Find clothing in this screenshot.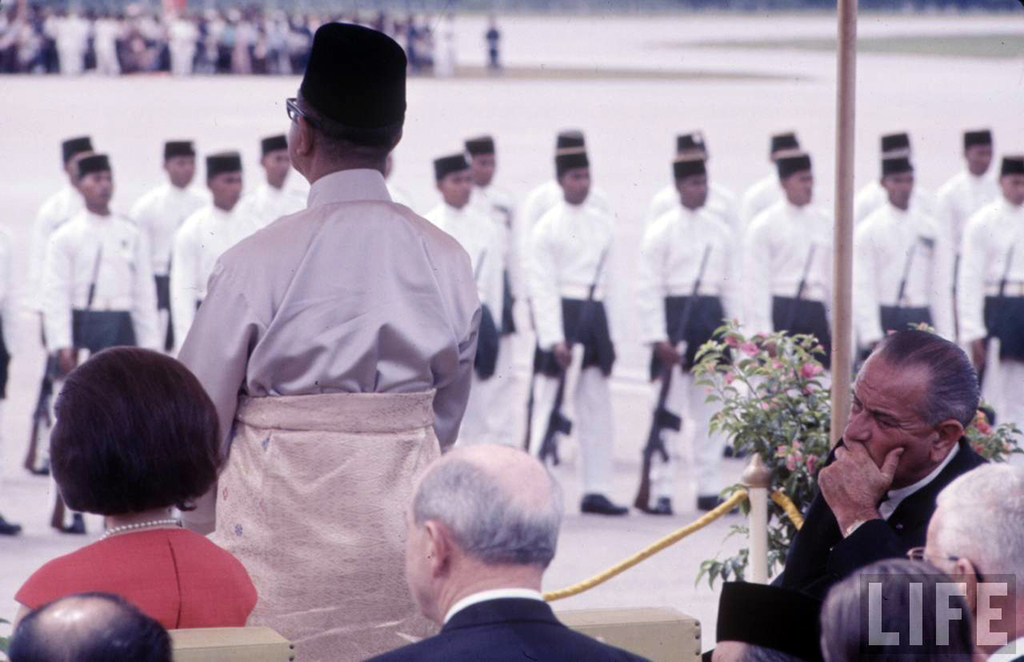
The bounding box for clothing is (642, 197, 737, 505).
